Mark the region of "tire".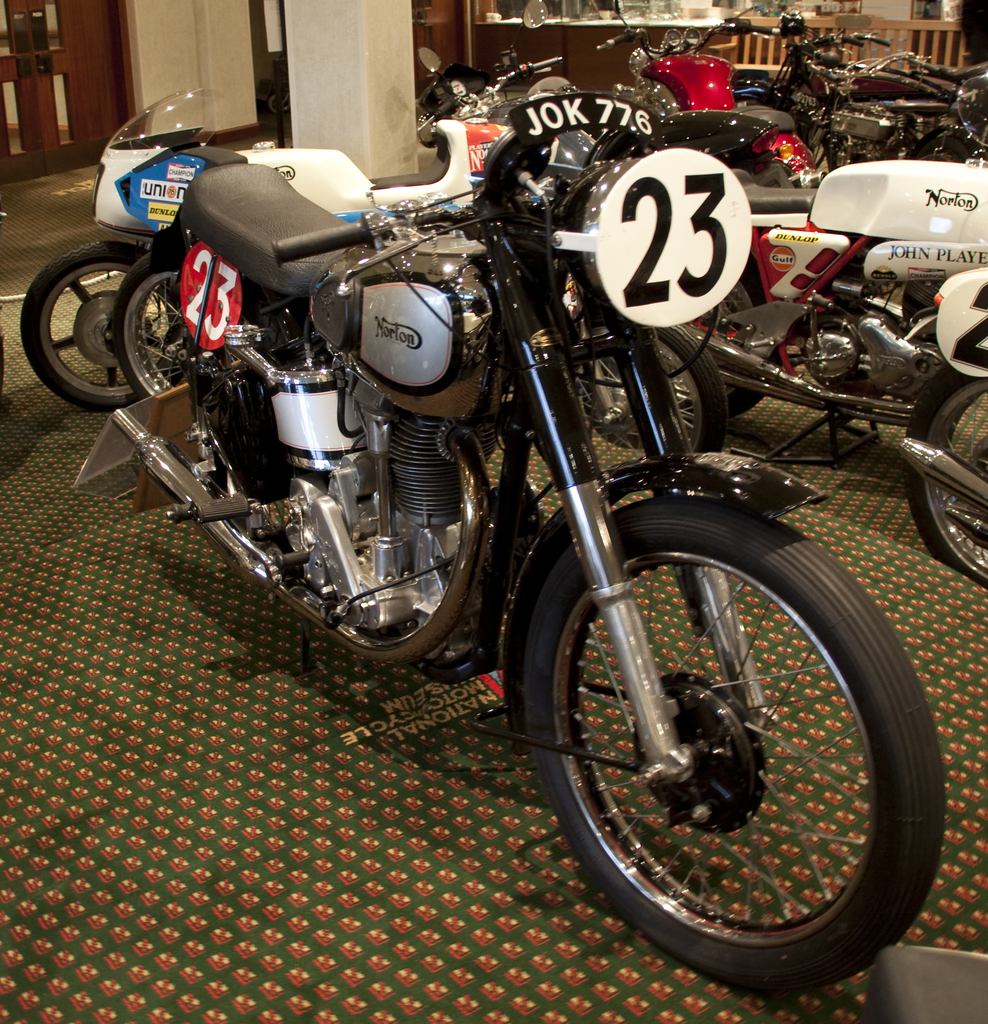
Region: {"x1": 907, "y1": 367, "x2": 987, "y2": 586}.
